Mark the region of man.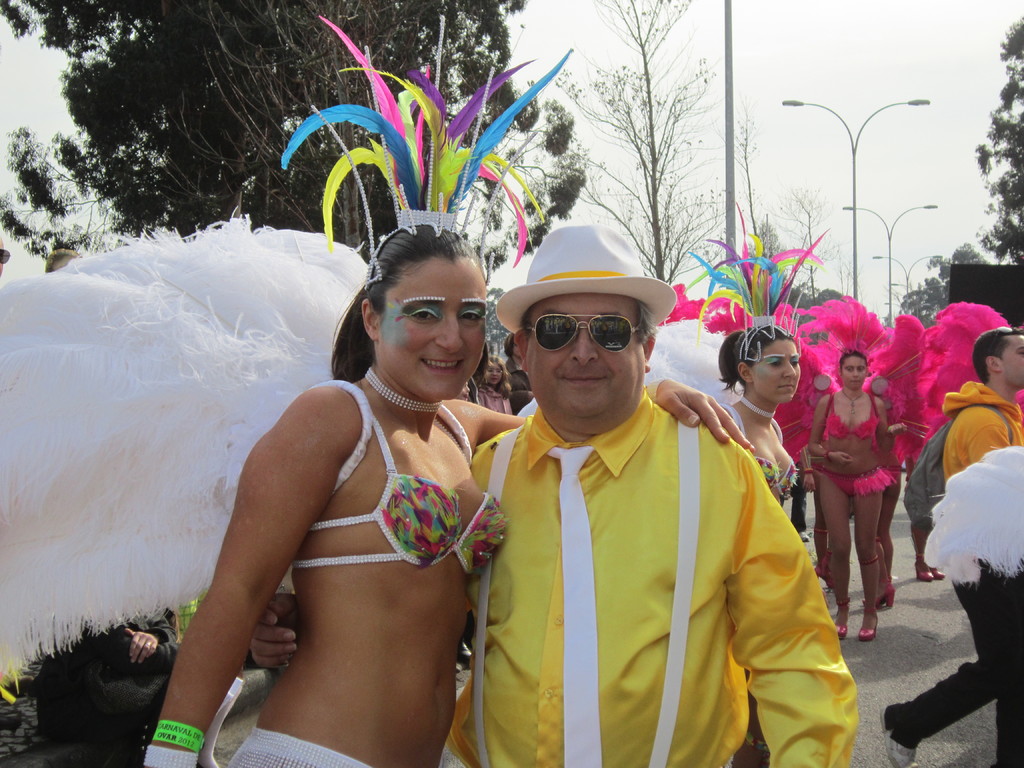
Region: [x1=259, y1=225, x2=858, y2=767].
